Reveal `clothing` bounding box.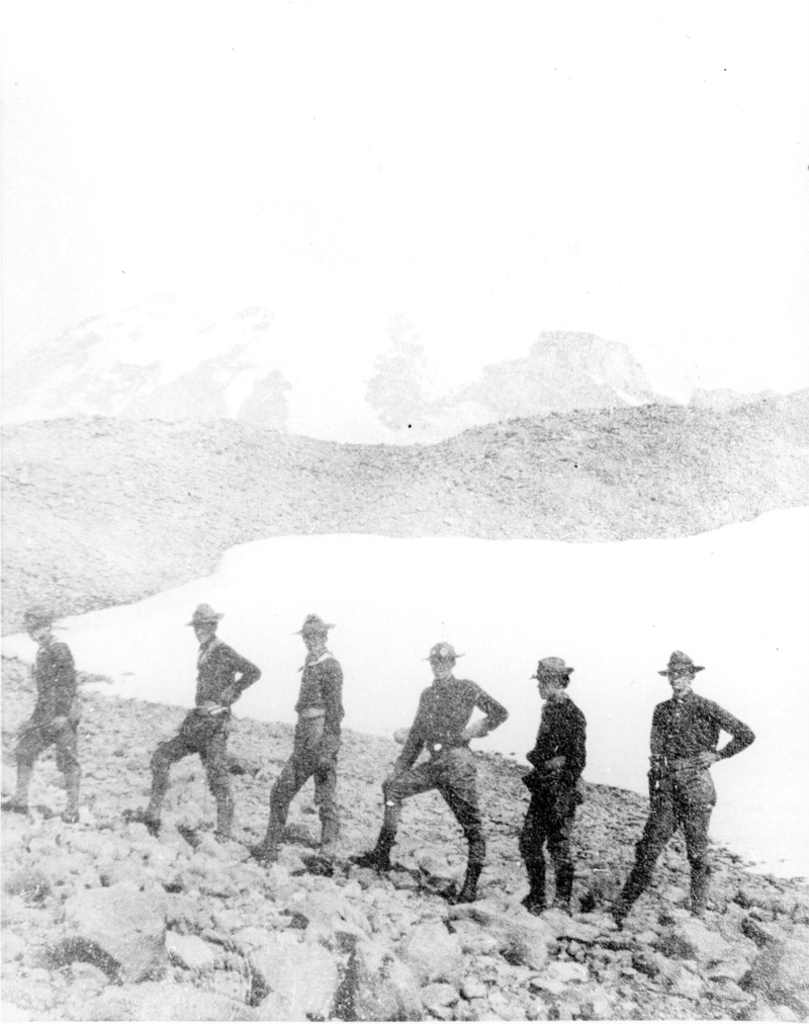
Revealed: <box>382,675,512,864</box>.
